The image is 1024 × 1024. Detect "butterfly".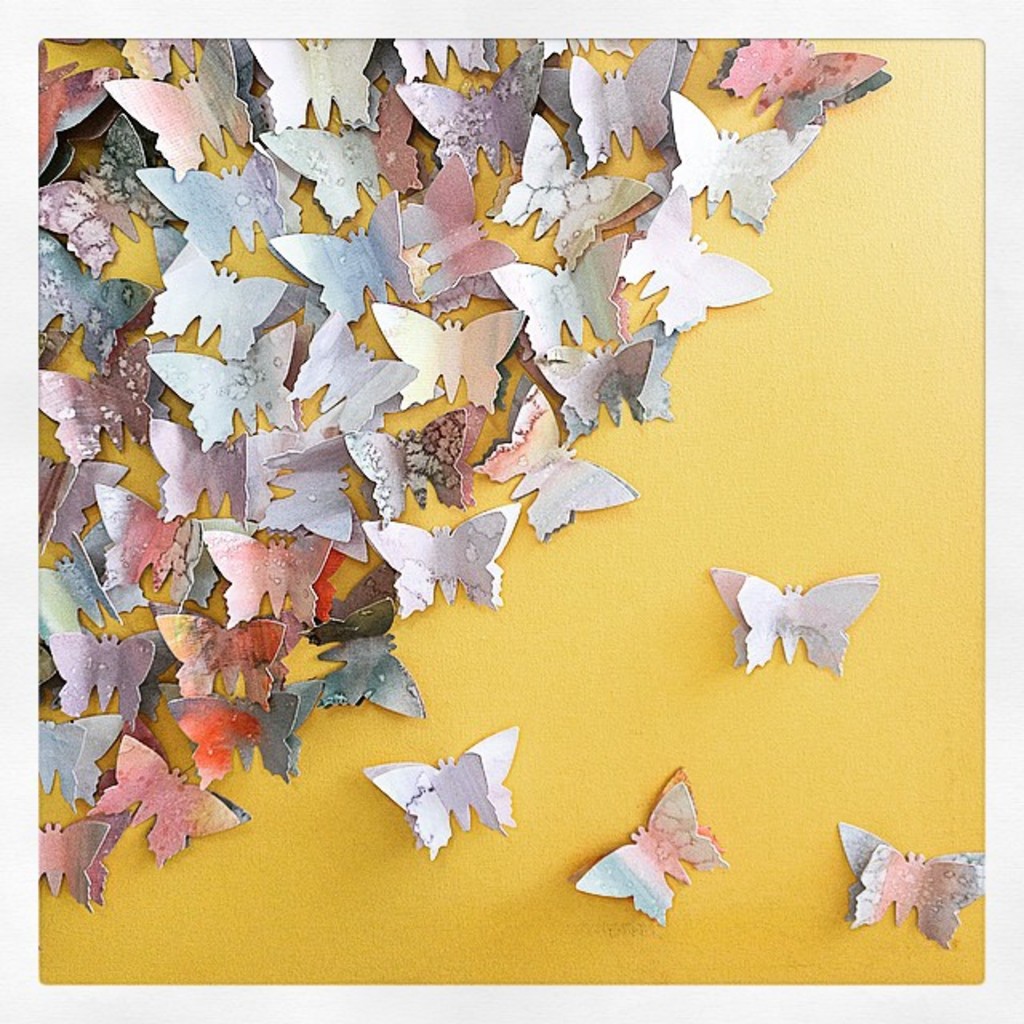
Detection: (253, 437, 363, 558).
